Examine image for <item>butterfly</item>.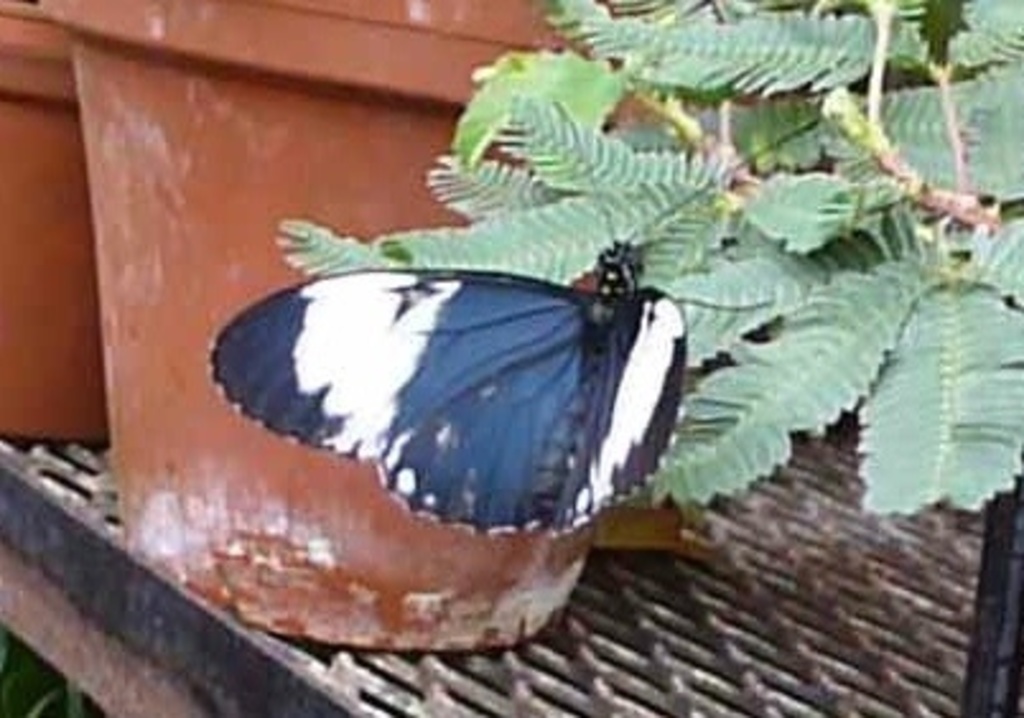
Examination result: [left=145, top=206, right=767, bottom=652].
